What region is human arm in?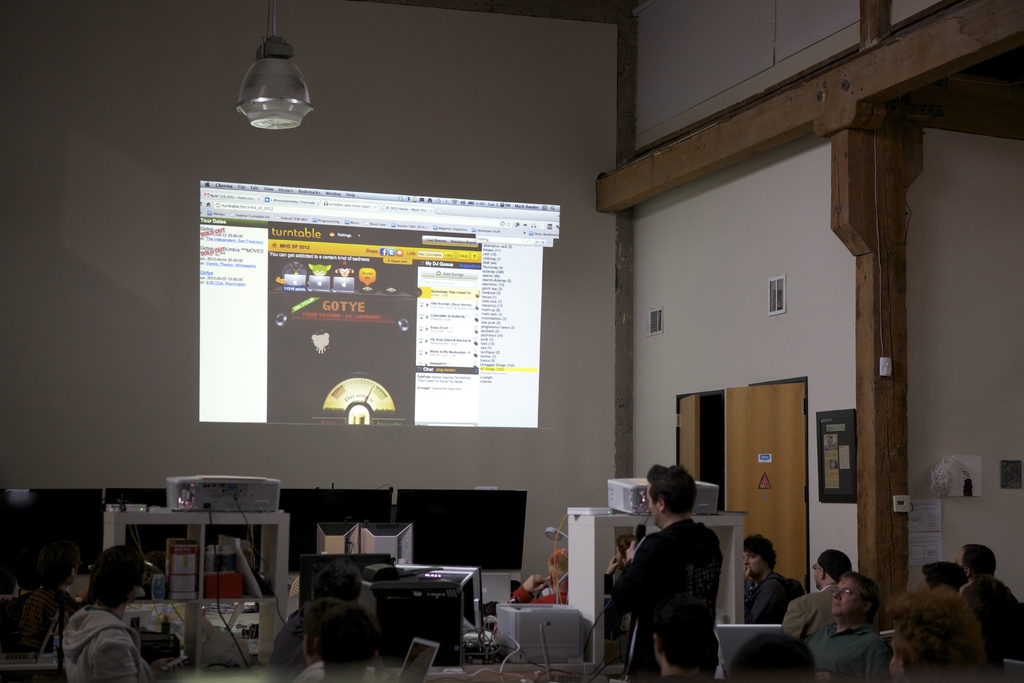
rect(778, 595, 808, 641).
